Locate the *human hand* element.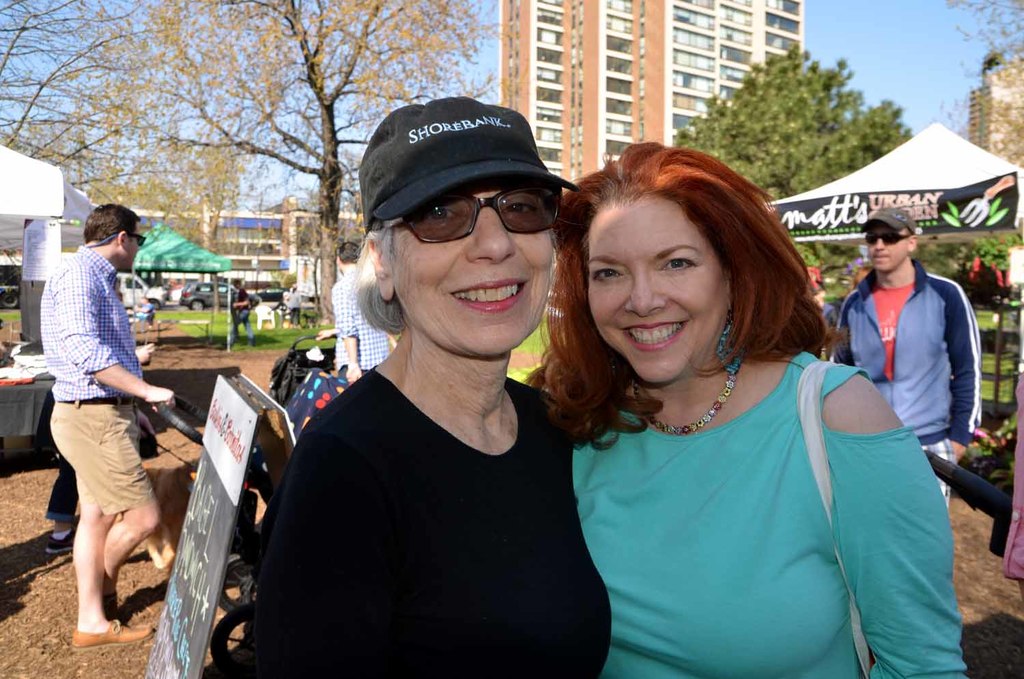
Element bbox: Rect(132, 342, 154, 365).
